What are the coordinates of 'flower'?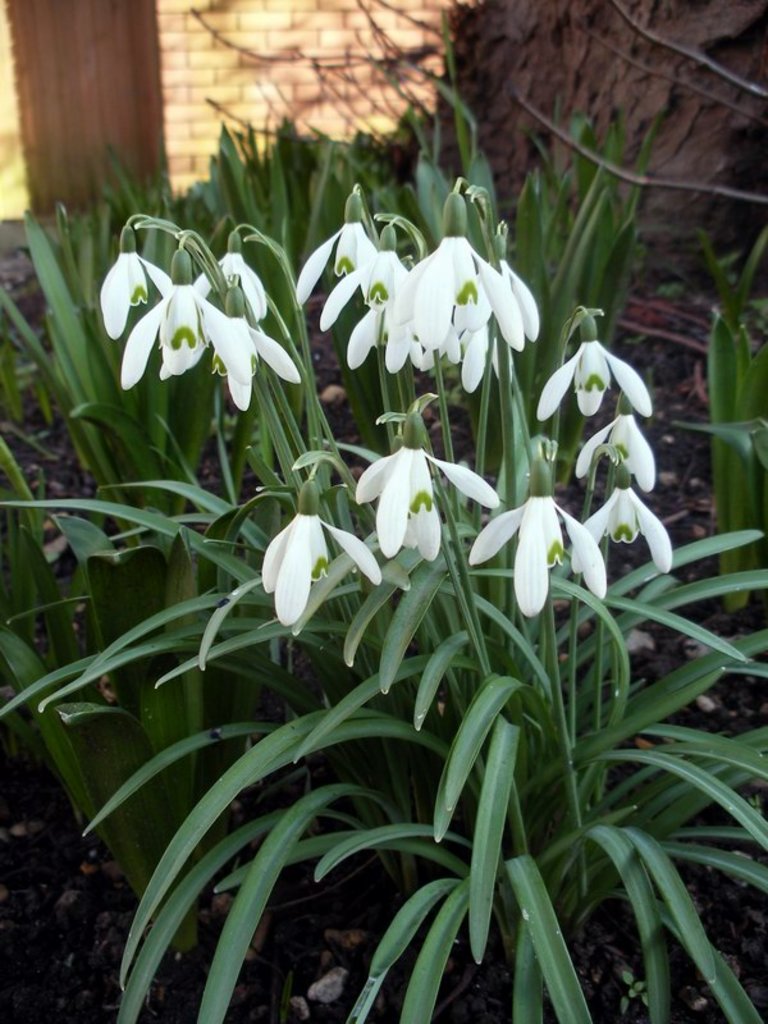
region(458, 436, 609, 617).
